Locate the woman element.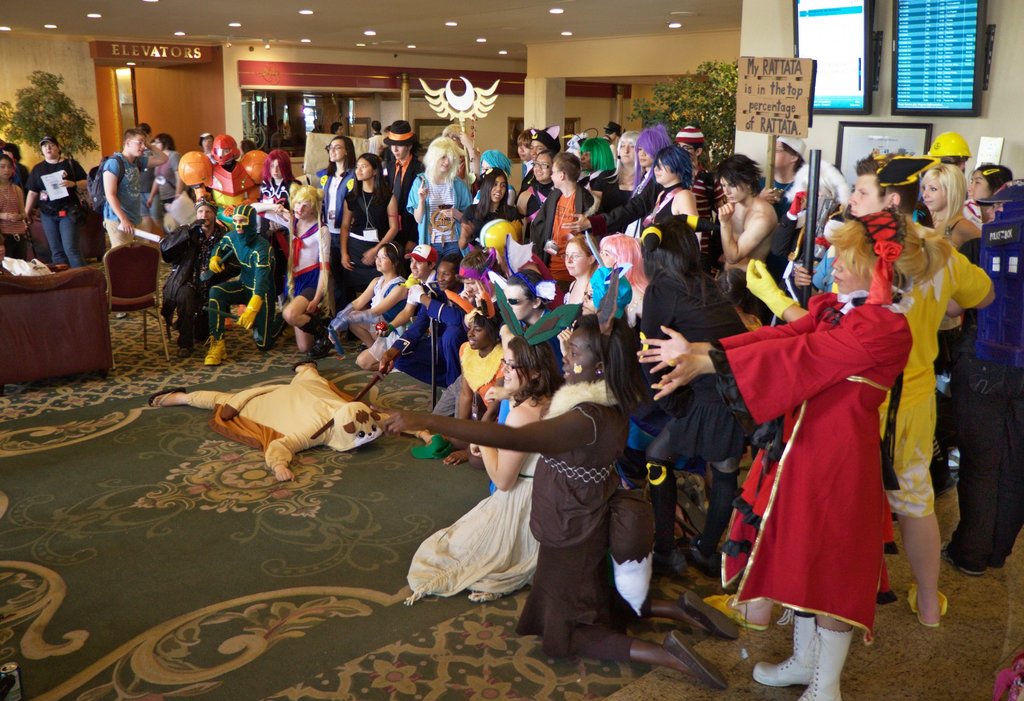
Element bbox: {"left": 404, "top": 282, "right": 582, "bottom": 598}.
